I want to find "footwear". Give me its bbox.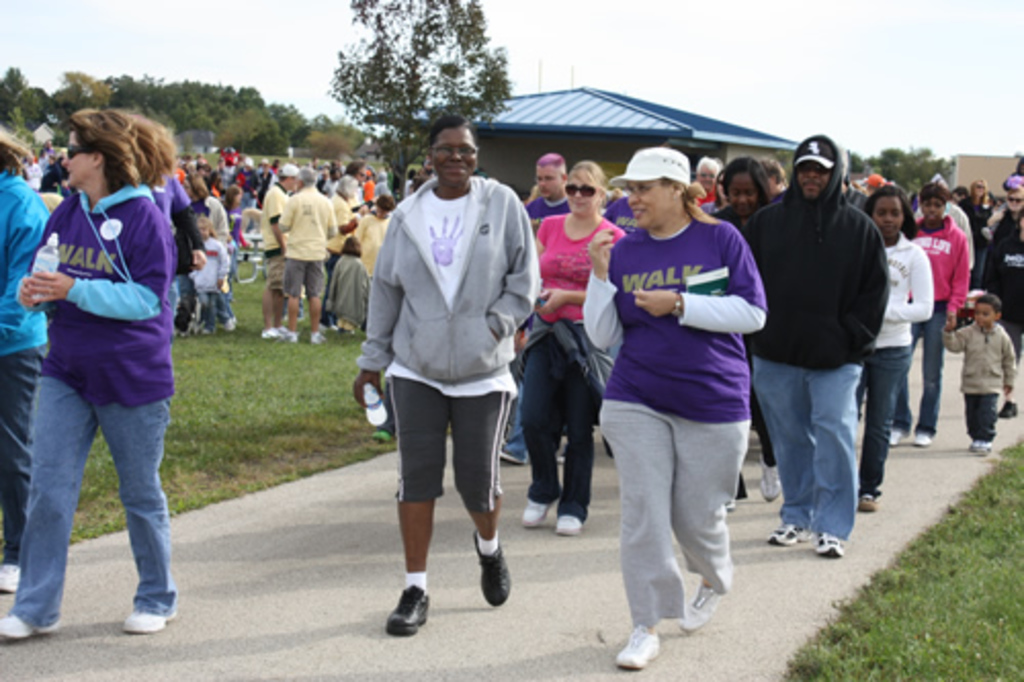
locate(764, 506, 809, 557).
